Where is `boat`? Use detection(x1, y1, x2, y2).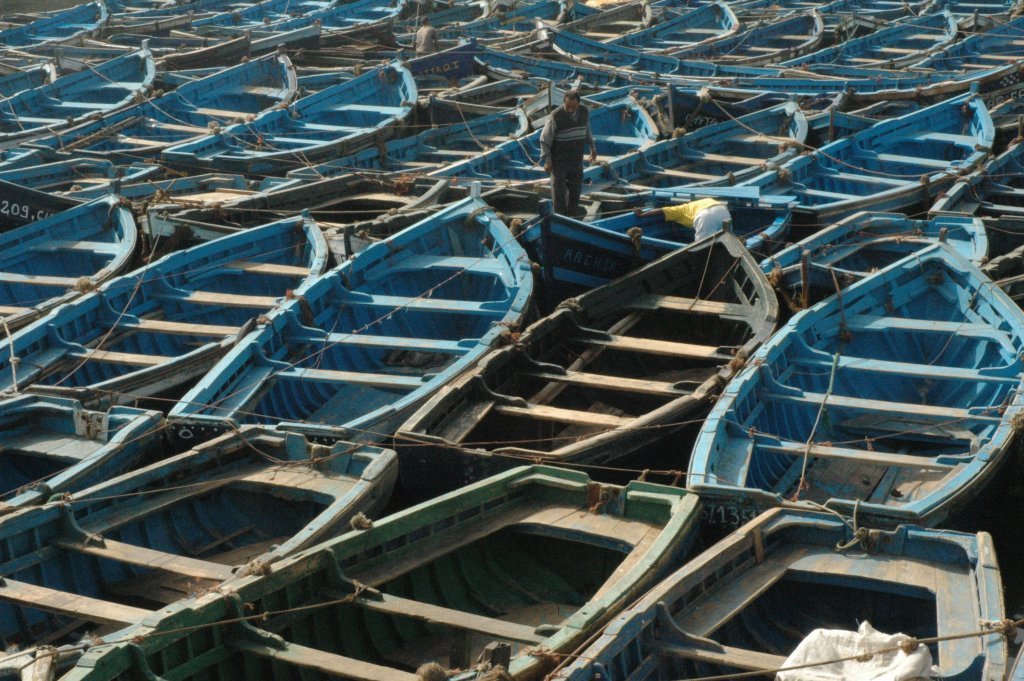
detection(296, 114, 521, 172).
